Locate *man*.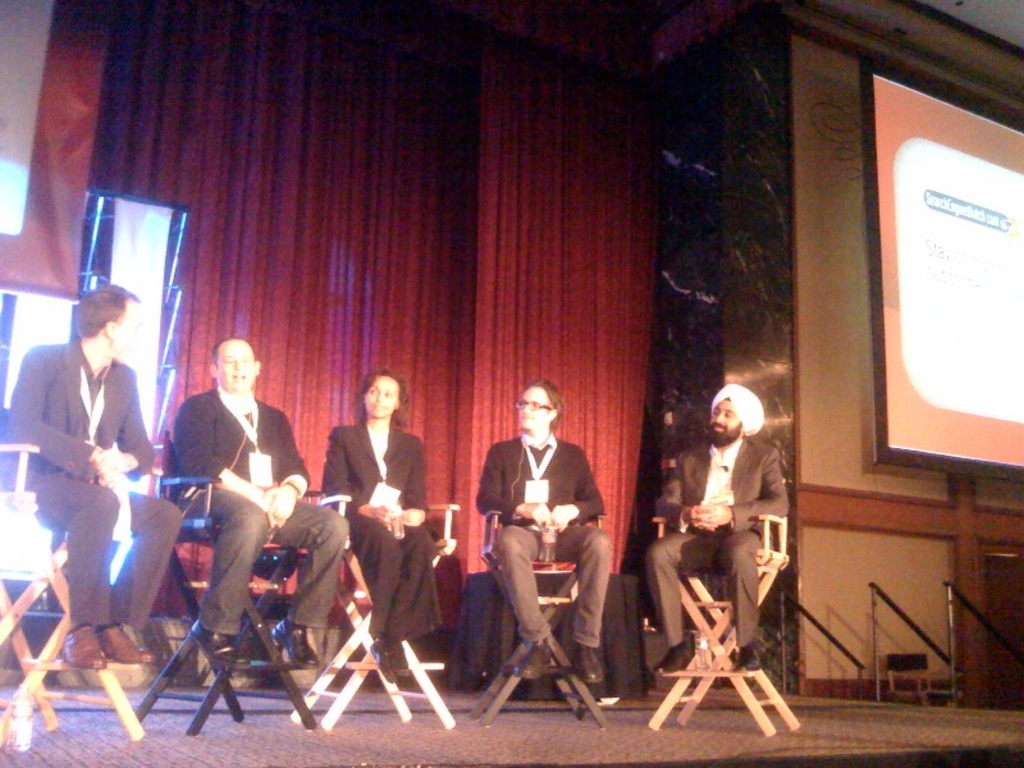
Bounding box: (640, 381, 786, 672).
